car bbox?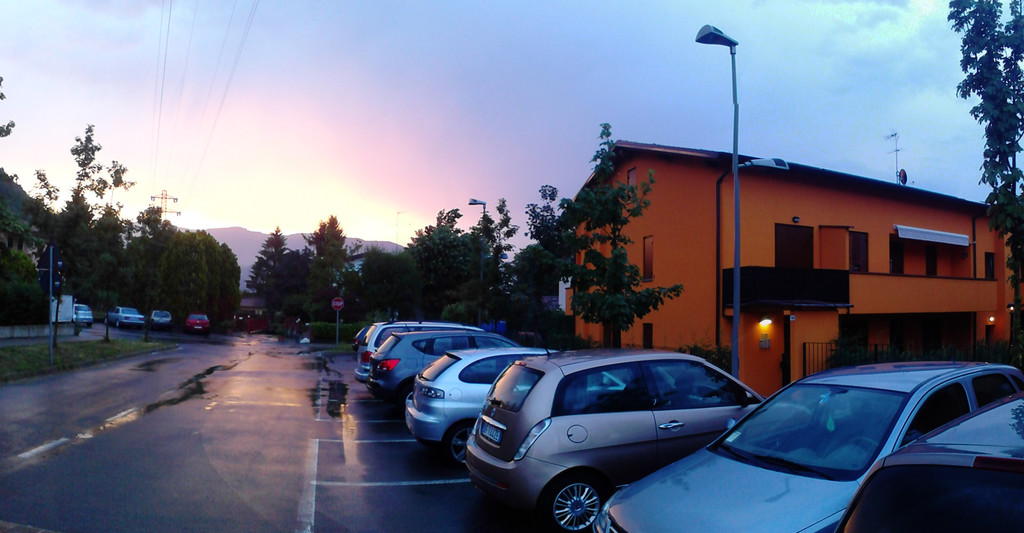
region(110, 307, 143, 326)
